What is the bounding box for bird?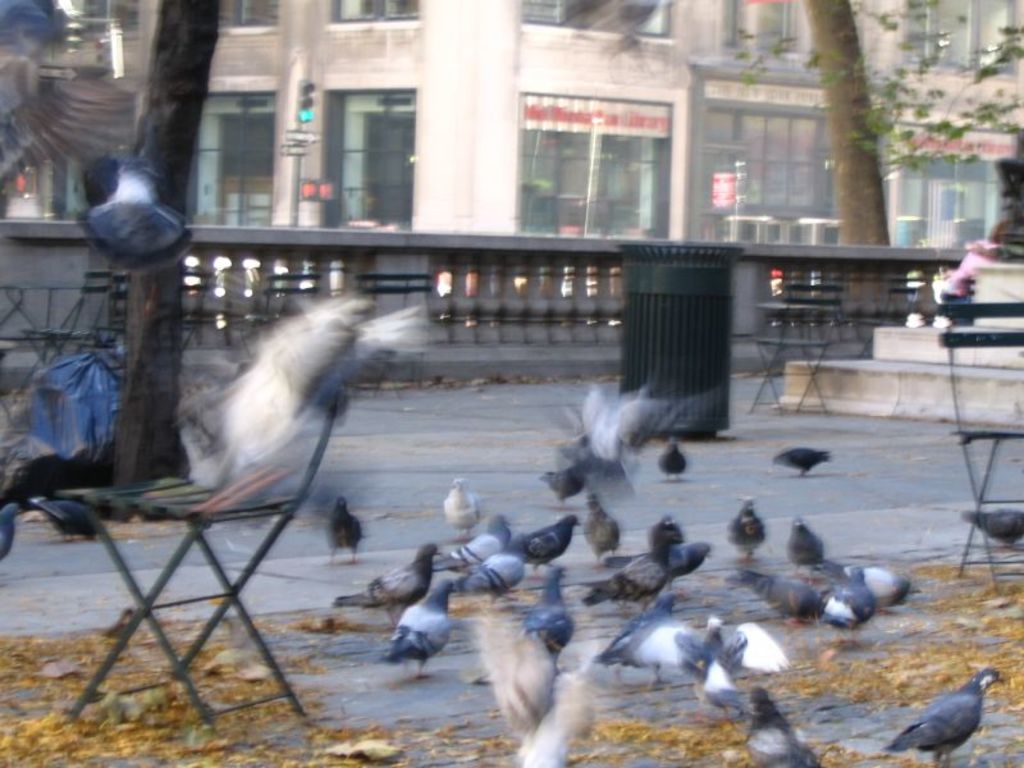
crop(430, 512, 516, 577).
